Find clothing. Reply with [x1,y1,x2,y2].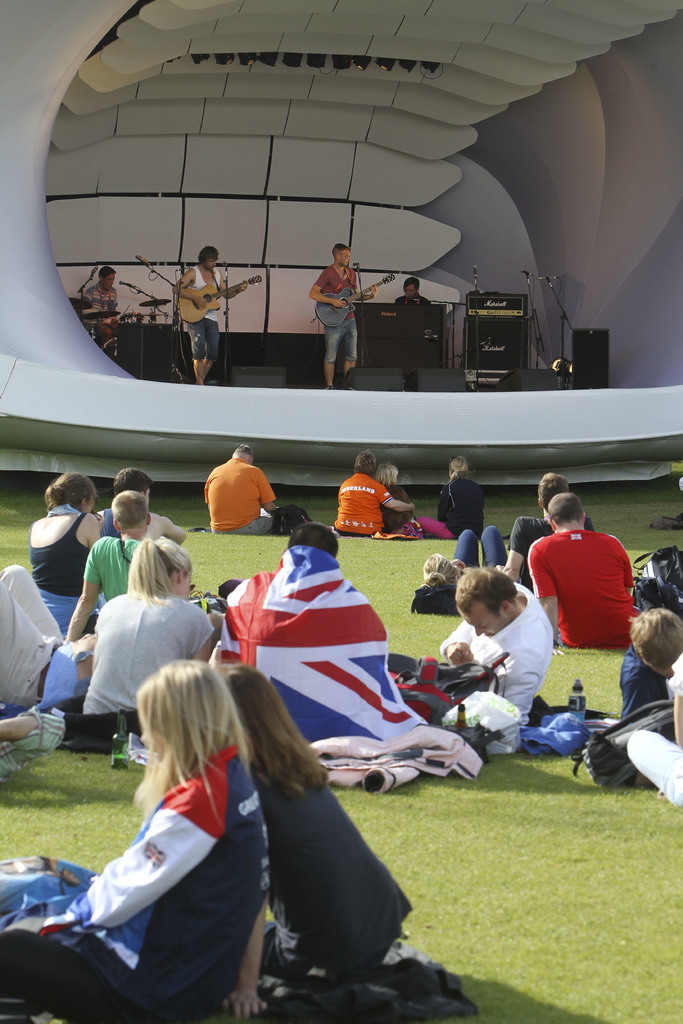
[391,289,429,364].
